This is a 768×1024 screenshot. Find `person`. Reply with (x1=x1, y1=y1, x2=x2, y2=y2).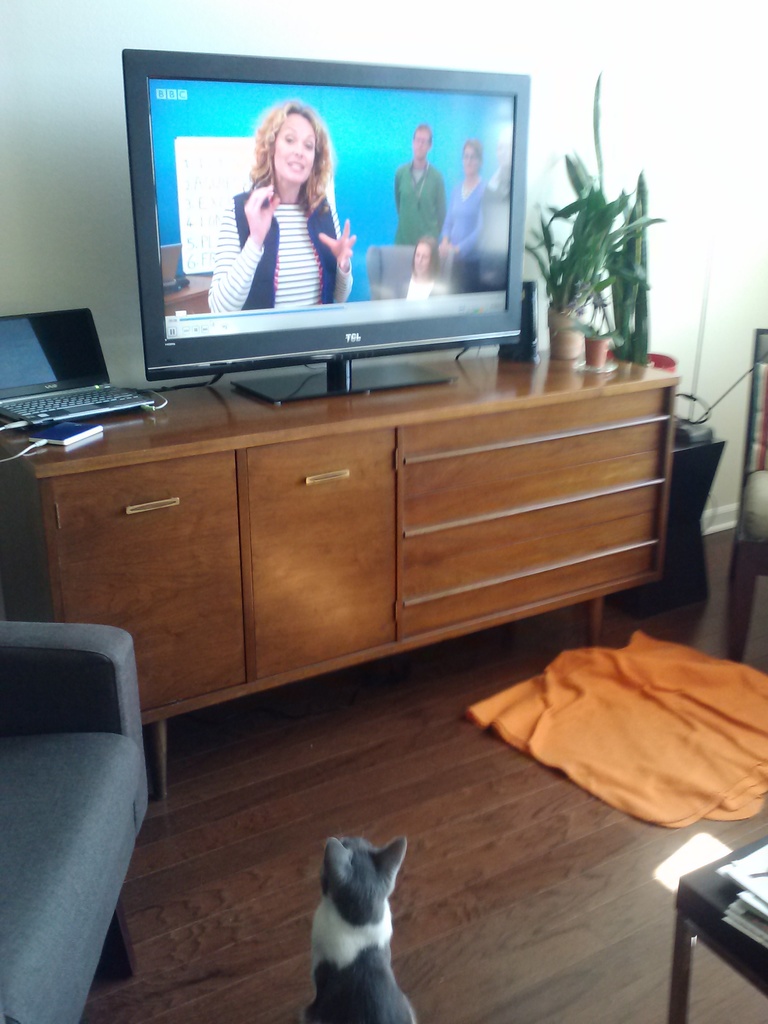
(x1=391, y1=125, x2=447, y2=237).
